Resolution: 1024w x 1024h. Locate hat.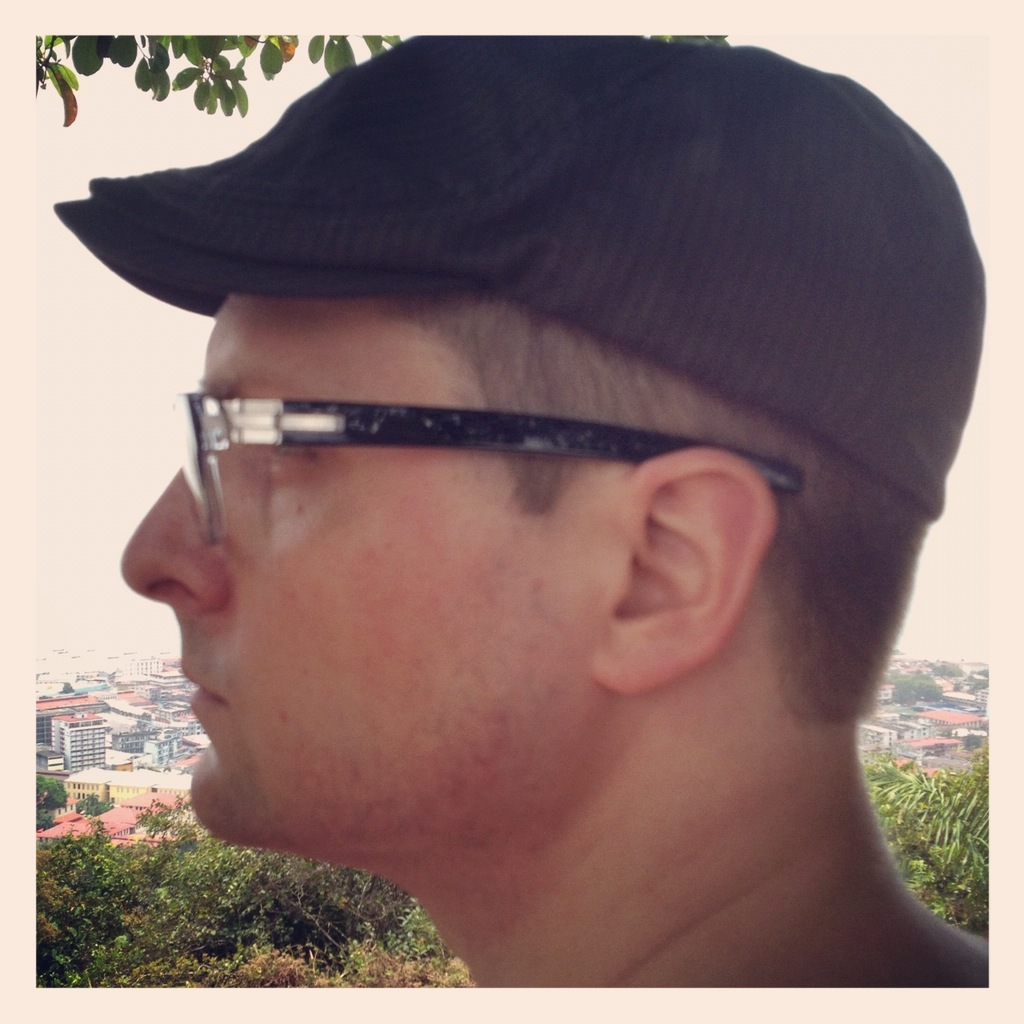
x1=49, y1=34, x2=986, y2=514.
